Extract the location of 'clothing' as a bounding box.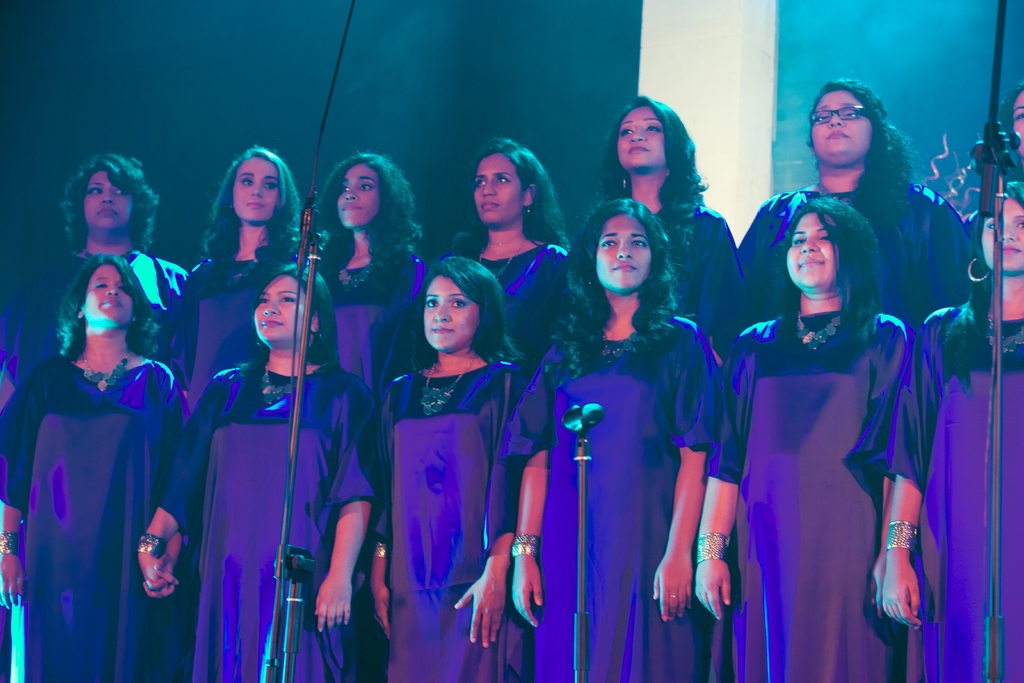
576,194,755,320.
